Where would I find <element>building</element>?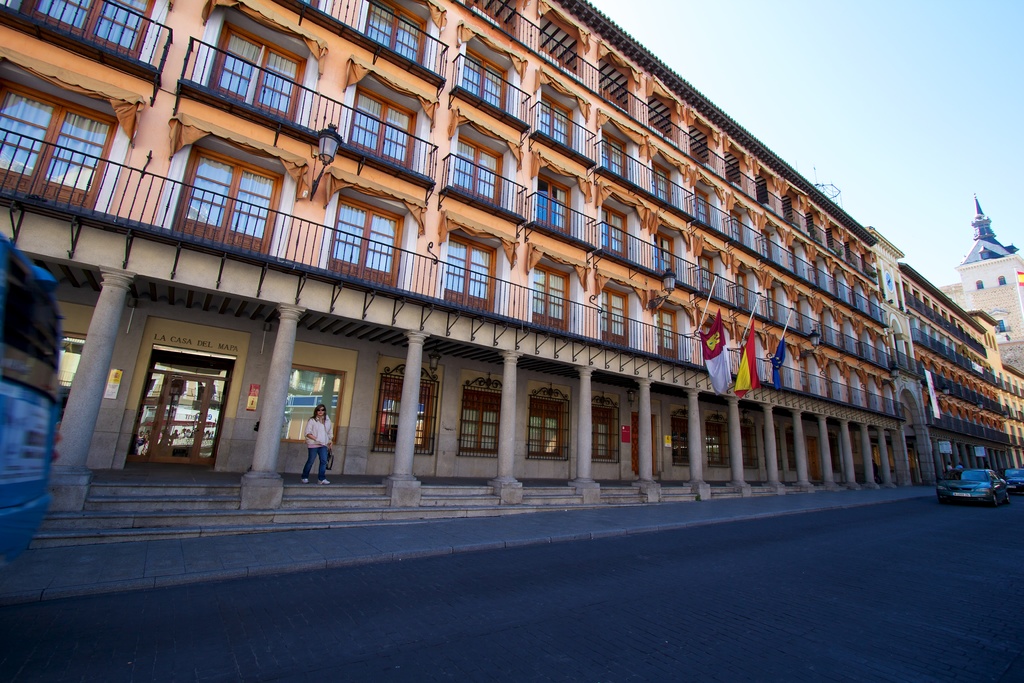
At box=[0, 0, 906, 547].
